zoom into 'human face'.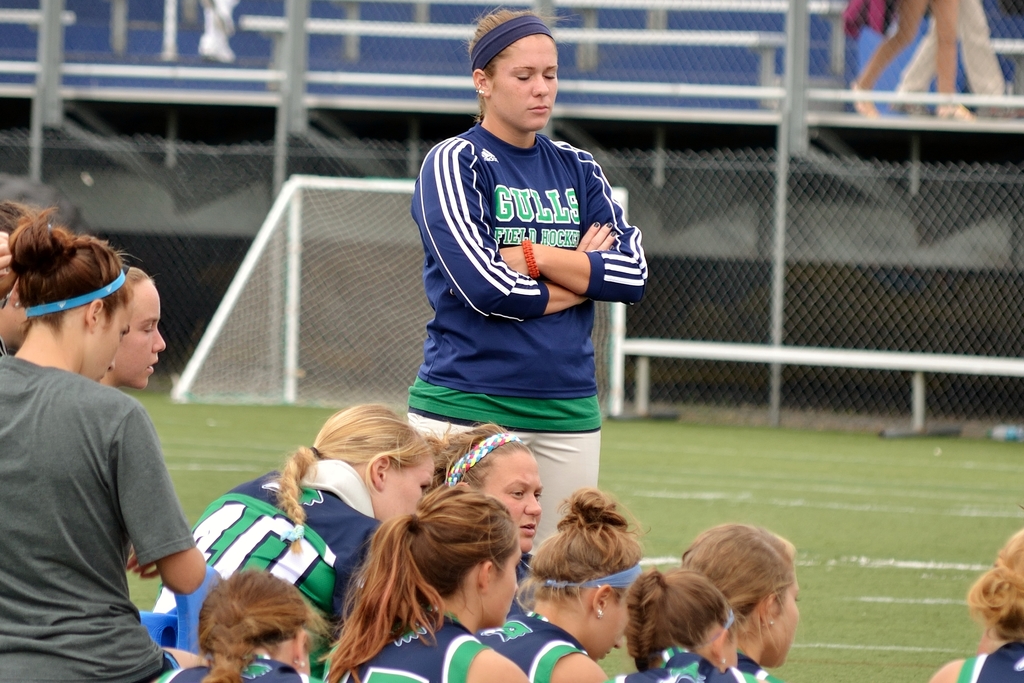
Zoom target: pyautogui.locateOnScreen(384, 456, 435, 521).
